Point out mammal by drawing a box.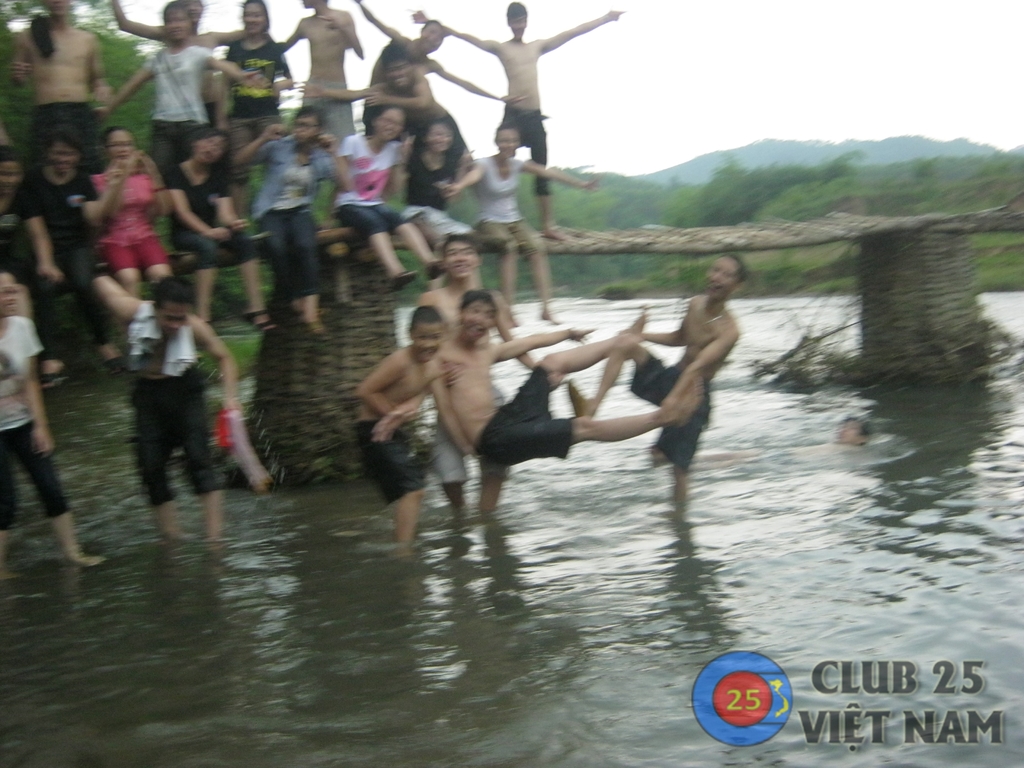
crop(84, 115, 169, 349).
